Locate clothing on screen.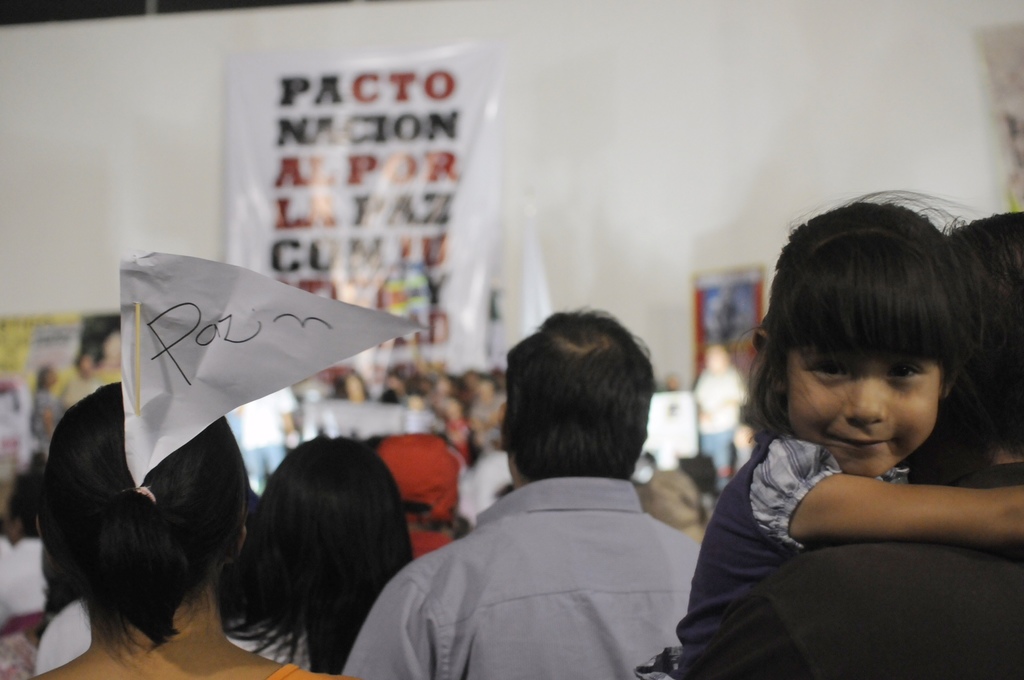
On screen at crop(687, 459, 1023, 679).
